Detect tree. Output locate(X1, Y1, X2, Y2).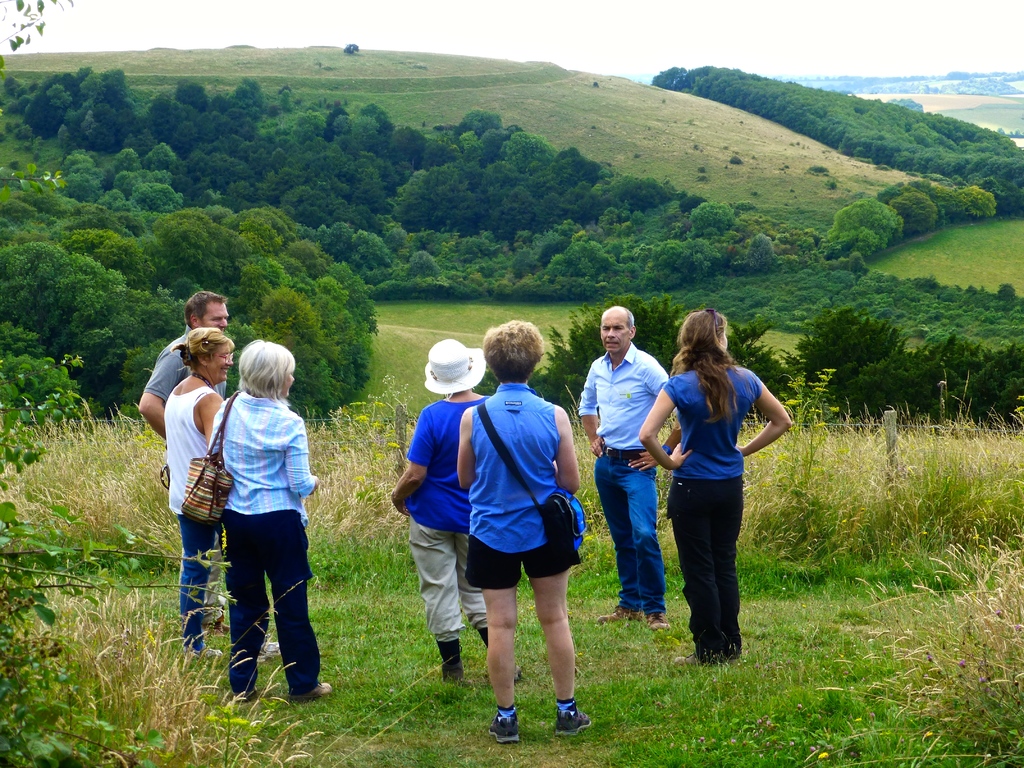
locate(540, 294, 678, 389).
